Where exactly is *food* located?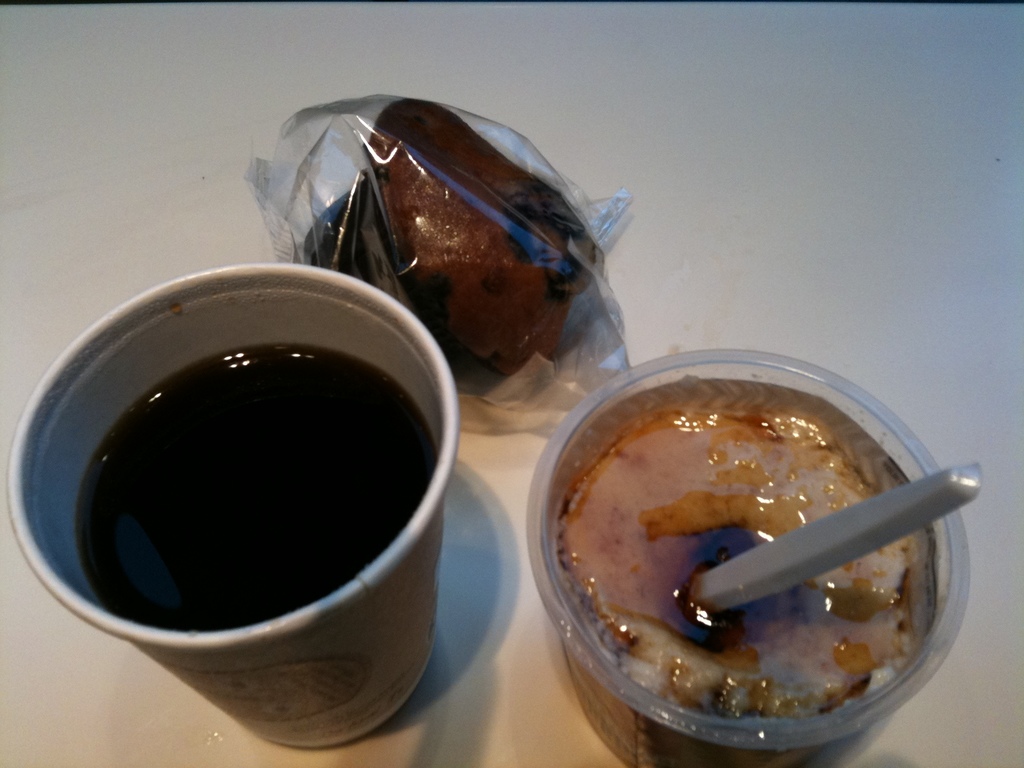
Its bounding box is 559 390 961 728.
